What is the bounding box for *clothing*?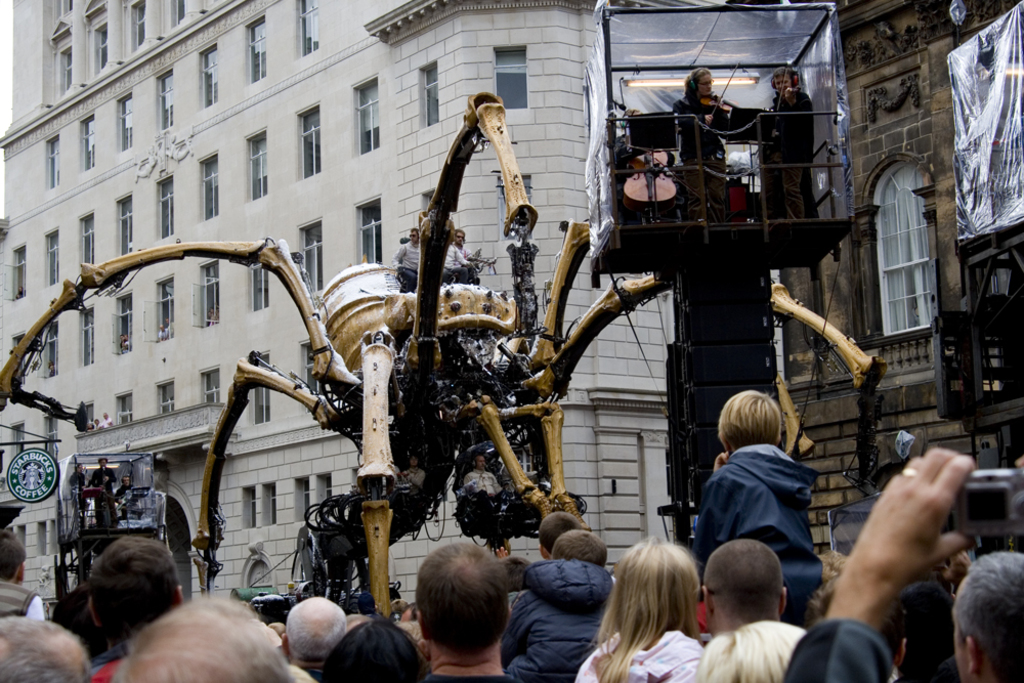
<bbox>66, 469, 86, 521</bbox>.
